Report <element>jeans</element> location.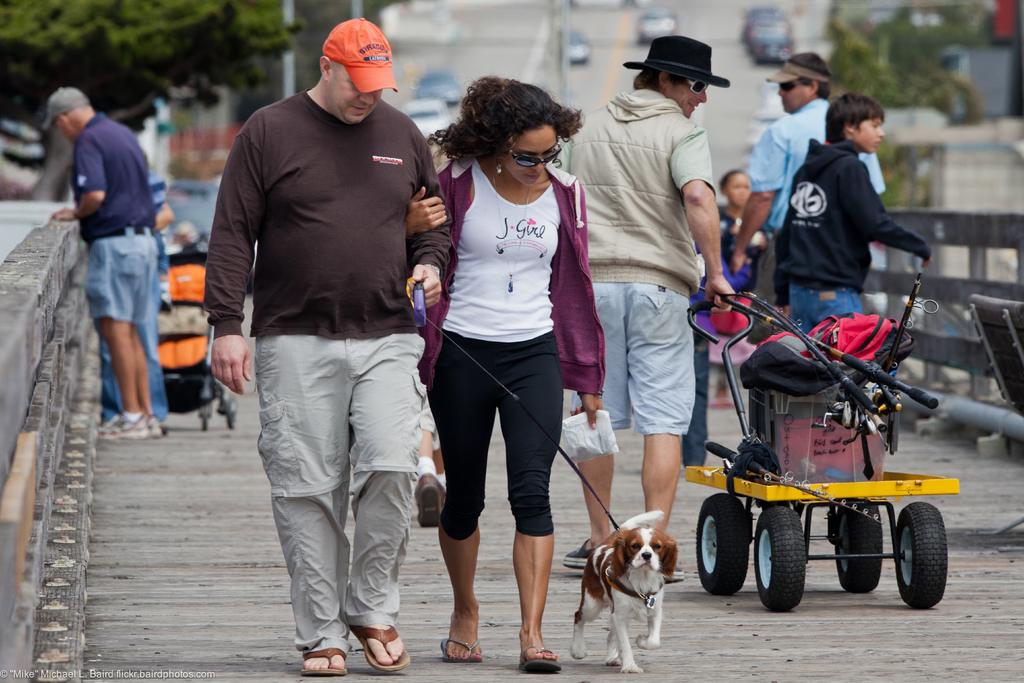
Report: select_region(97, 254, 167, 417).
